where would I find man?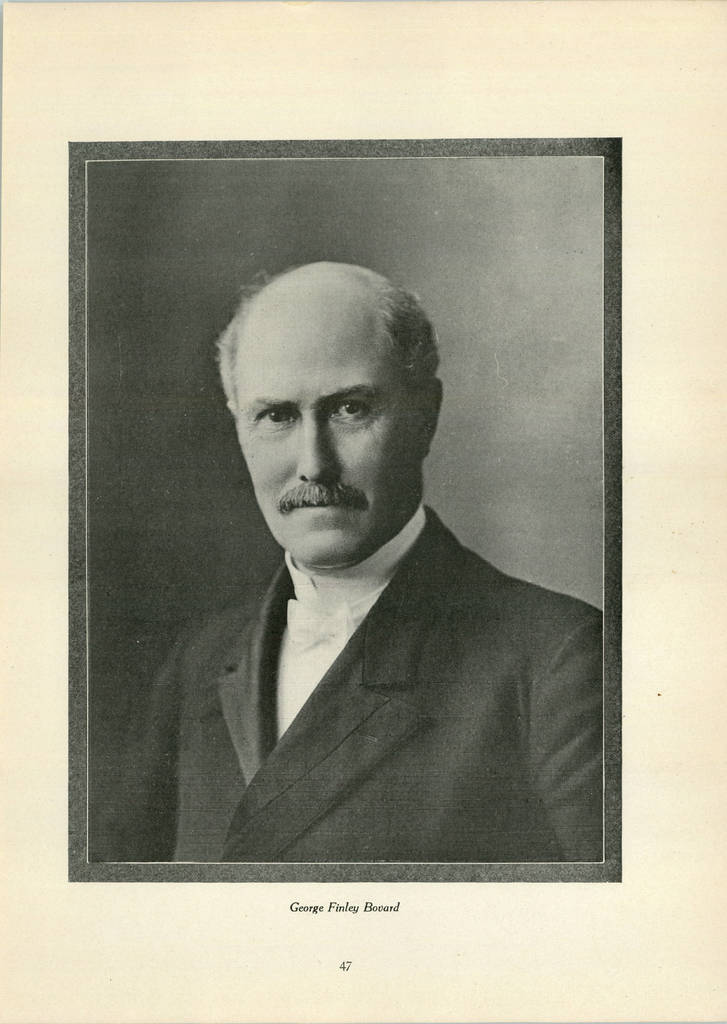
At detection(145, 252, 619, 861).
